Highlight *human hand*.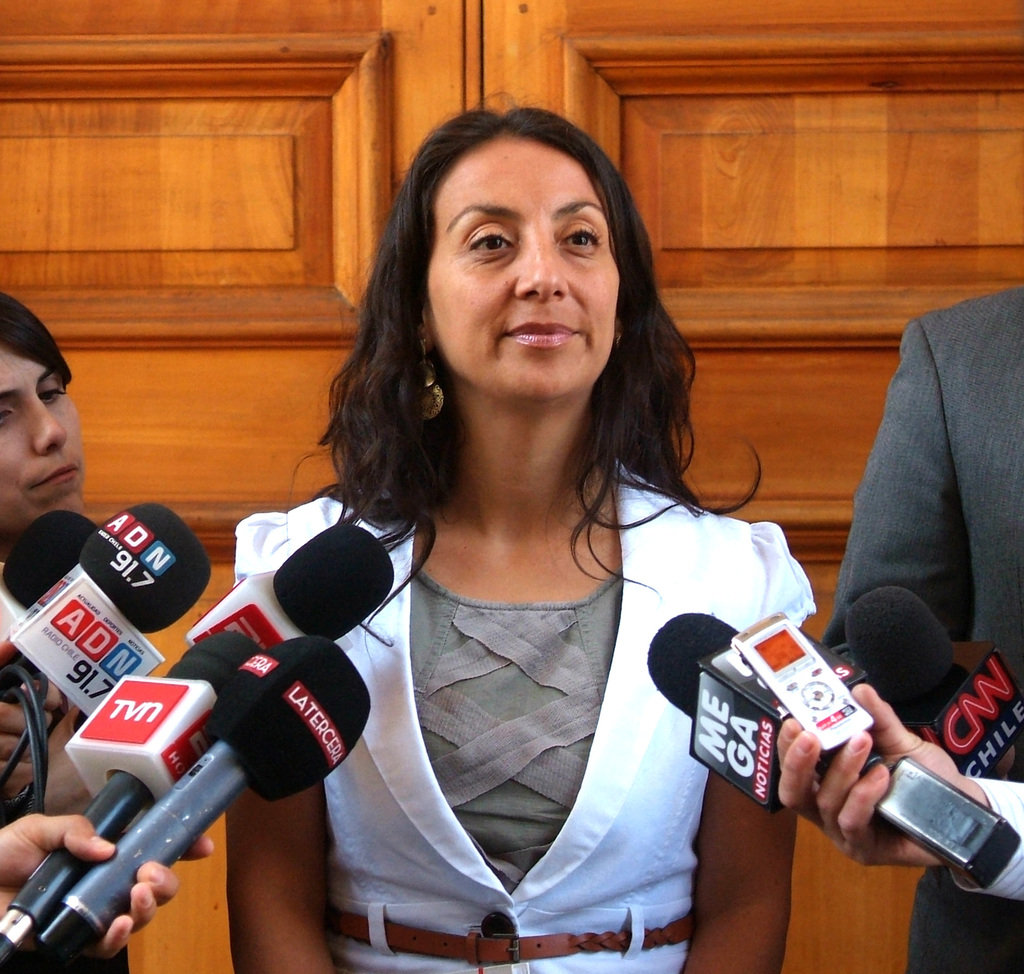
Highlighted region: (765, 680, 959, 864).
